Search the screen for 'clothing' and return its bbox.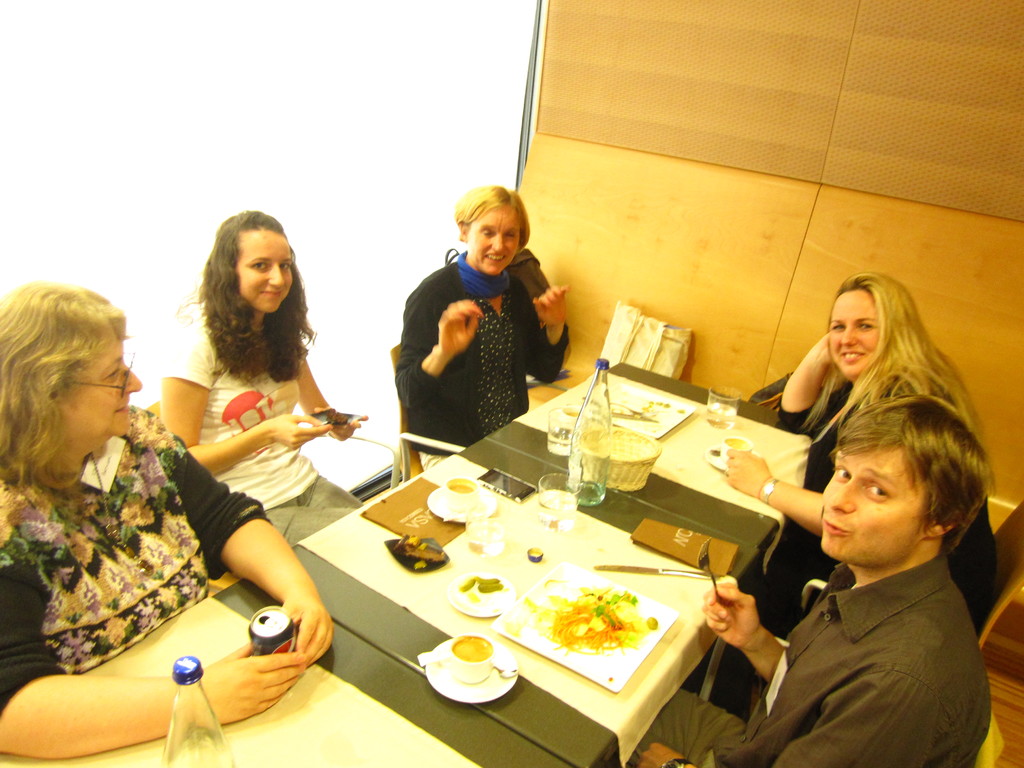
Found: 148, 326, 350, 627.
